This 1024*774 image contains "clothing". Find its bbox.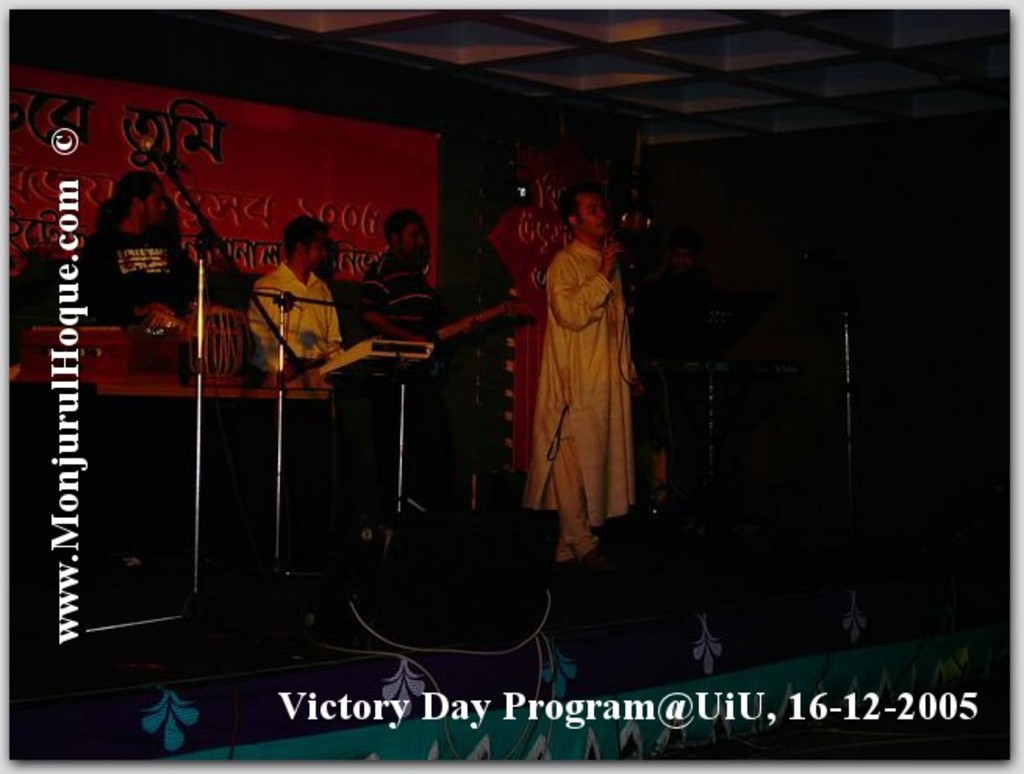
crop(247, 252, 335, 367).
